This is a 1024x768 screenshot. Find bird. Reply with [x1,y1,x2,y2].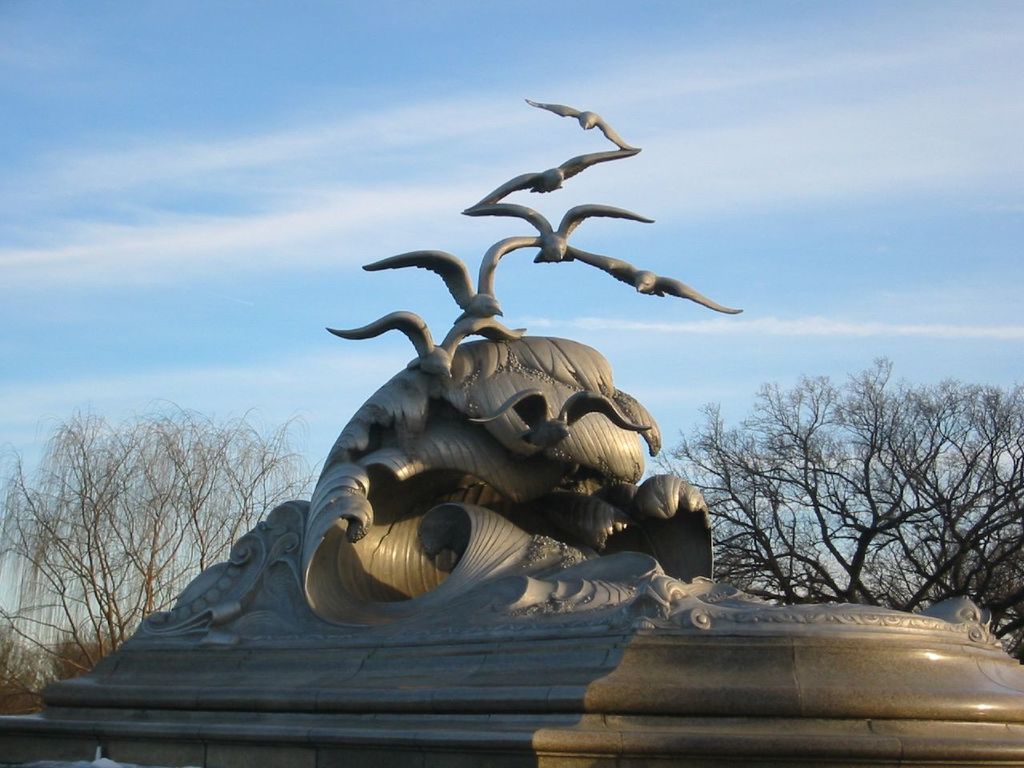
[319,292,532,379].
